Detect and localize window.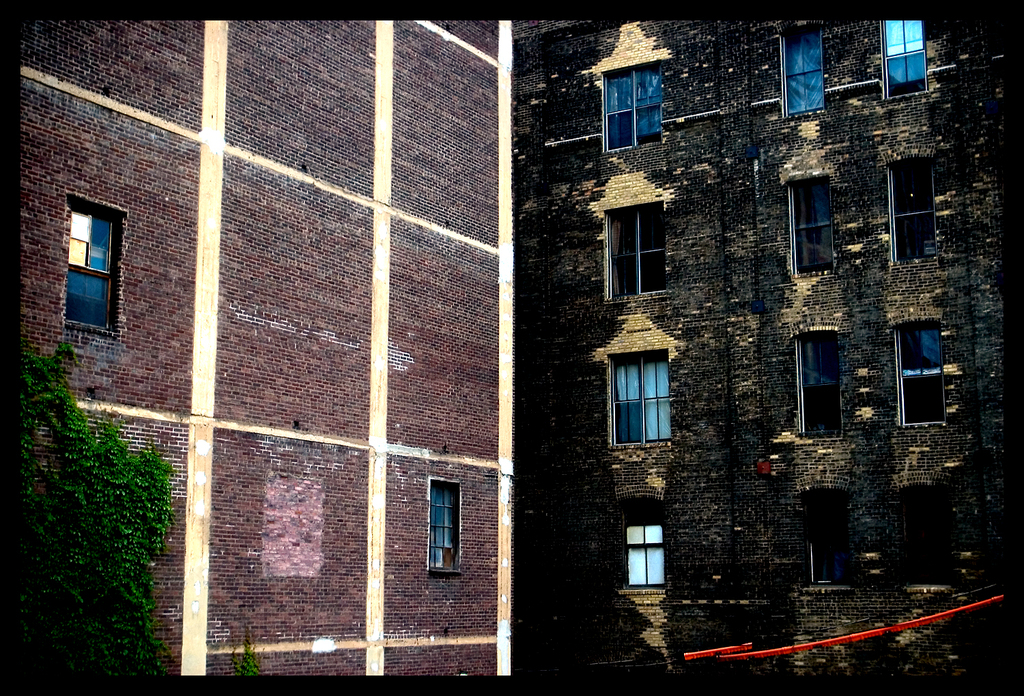
Localized at {"x1": 786, "y1": 173, "x2": 840, "y2": 286}.
